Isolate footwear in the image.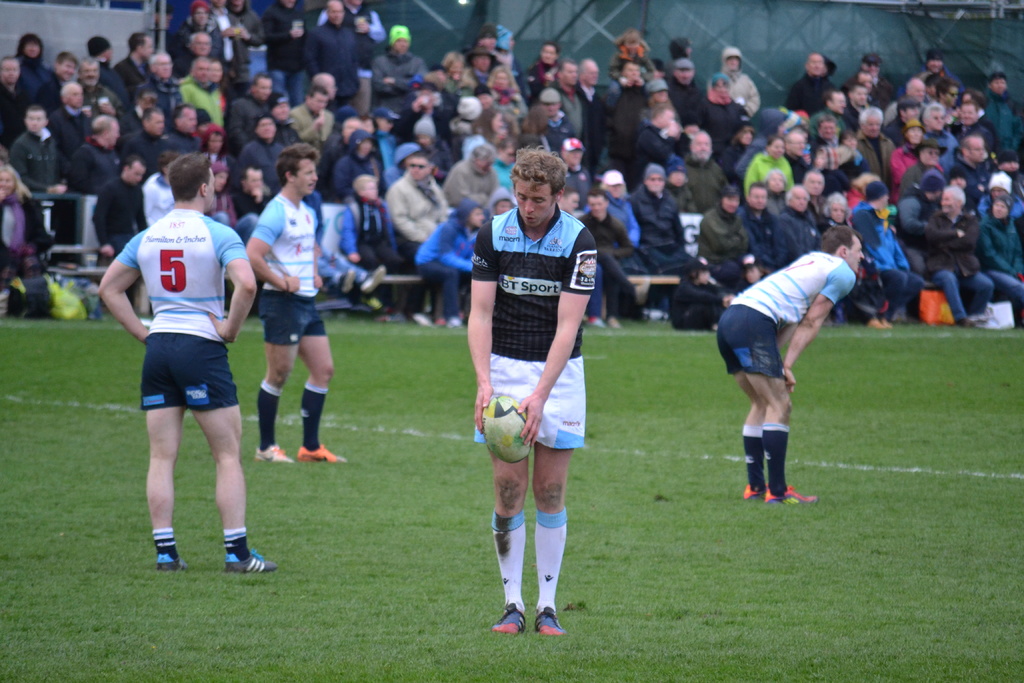
Isolated region: (x1=863, y1=320, x2=886, y2=329).
